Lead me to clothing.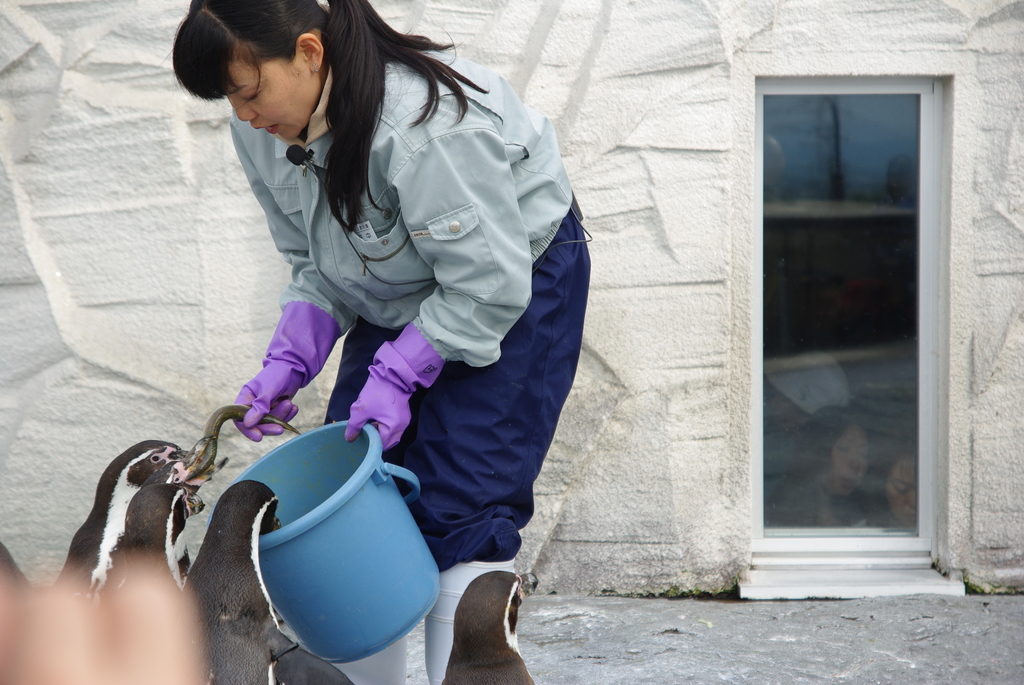
Lead to <box>228,29,607,654</box>.
